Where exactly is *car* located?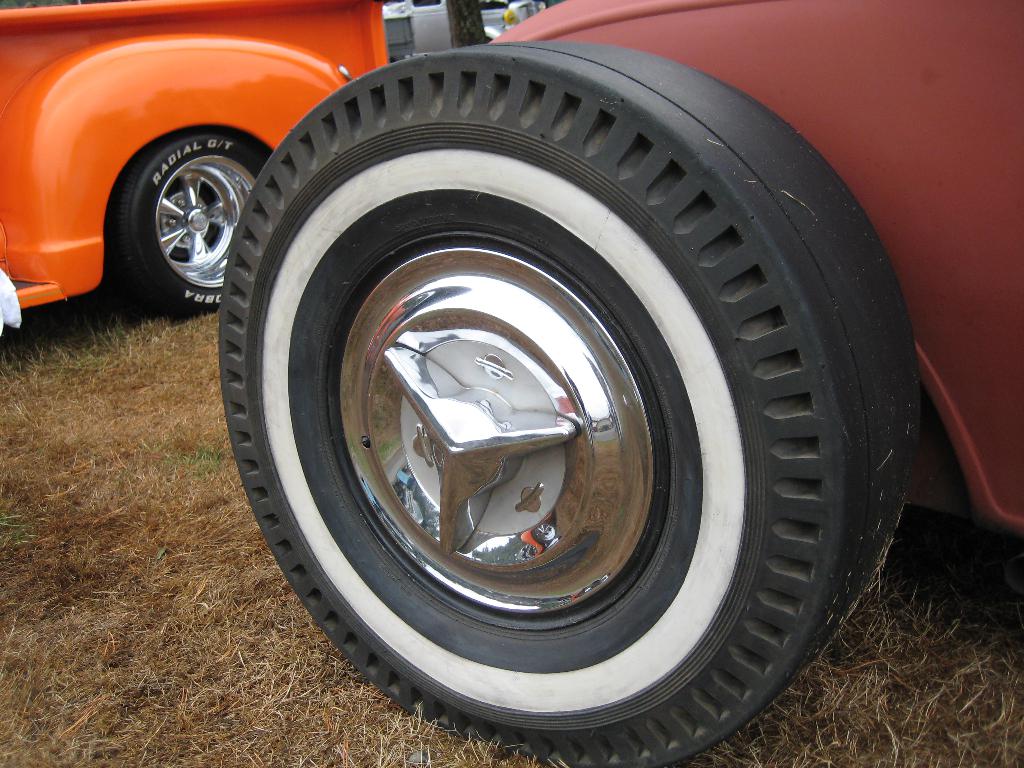
Its bounding box is bbox=(217, 0, 1023, 760).
